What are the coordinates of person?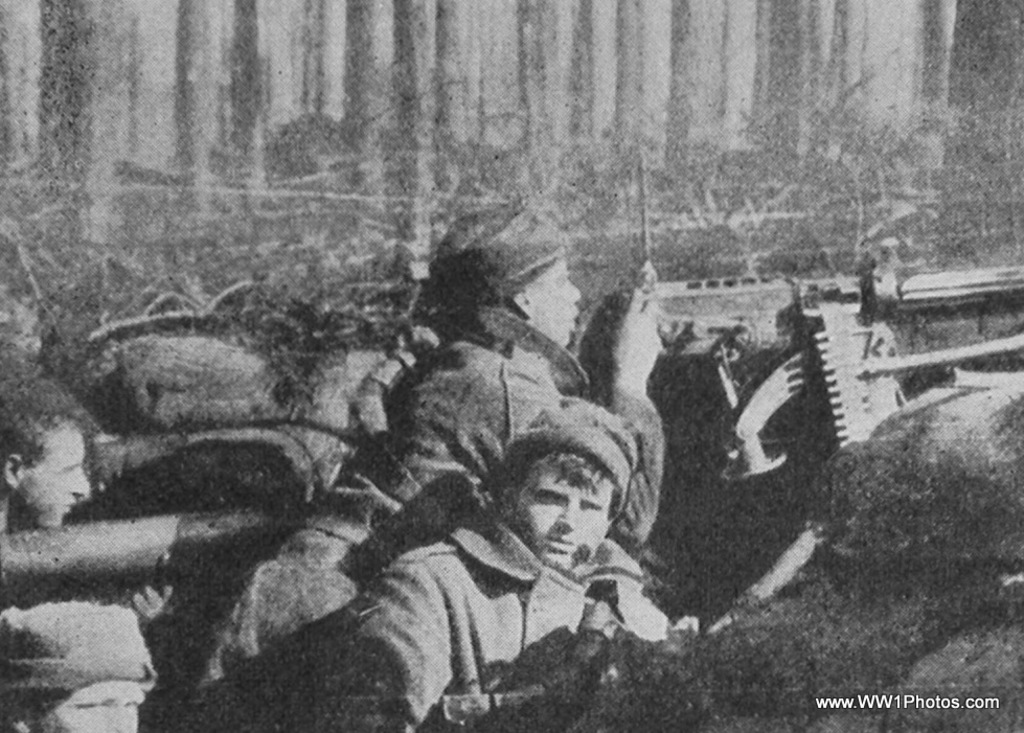
bbox(175, 214, 670, 715).
